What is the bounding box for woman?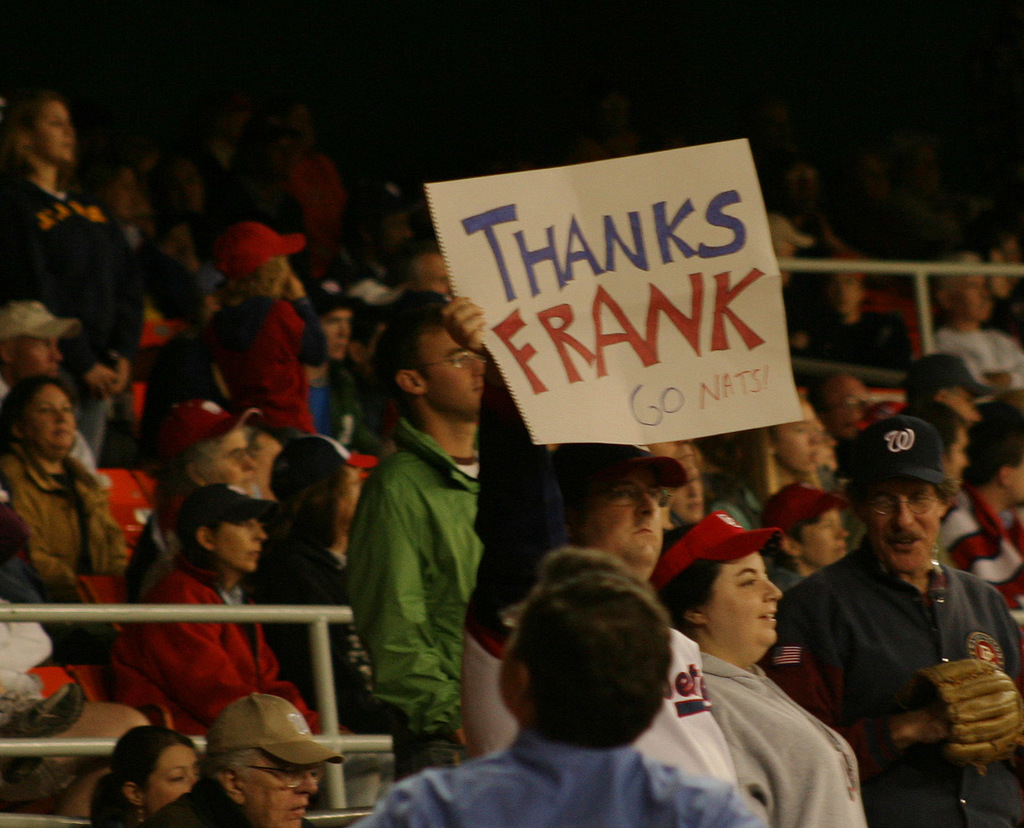
BBox(89, 725, 194, 827).
